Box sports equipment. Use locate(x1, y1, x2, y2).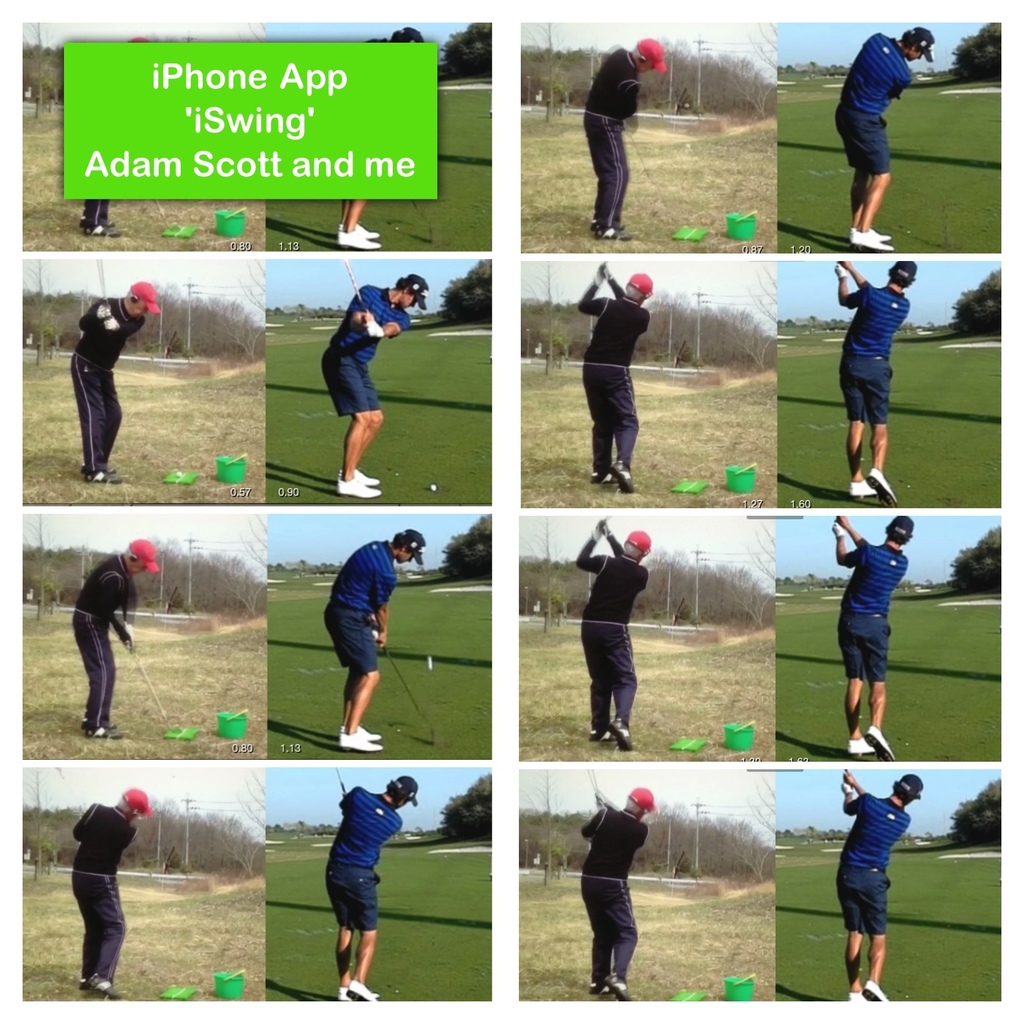
locate(586, 728, 618, 742).
